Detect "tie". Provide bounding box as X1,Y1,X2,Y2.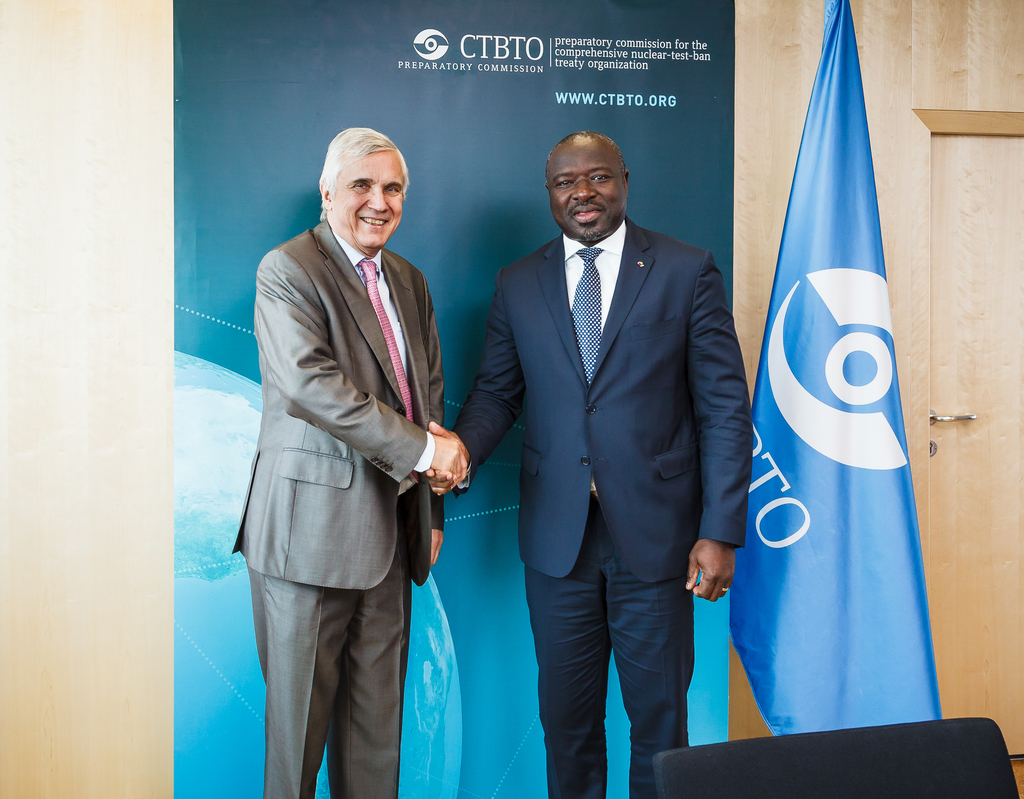
570,246,602,387.
